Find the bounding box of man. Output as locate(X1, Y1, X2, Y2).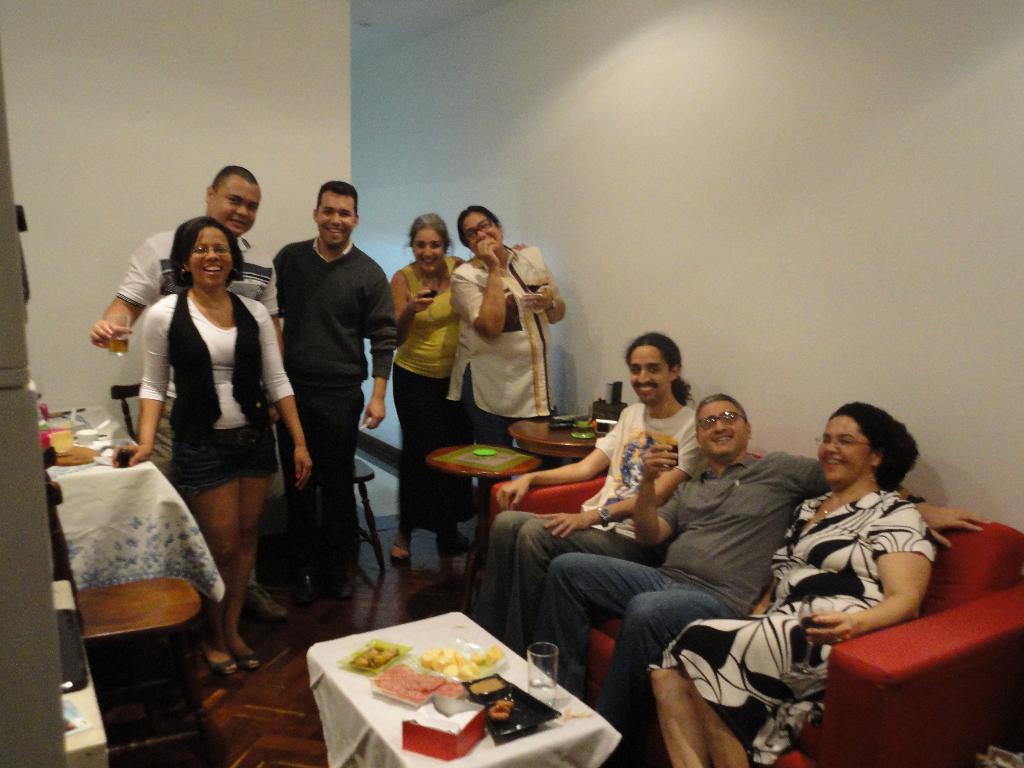
locate(88, 163, 281, 483).
